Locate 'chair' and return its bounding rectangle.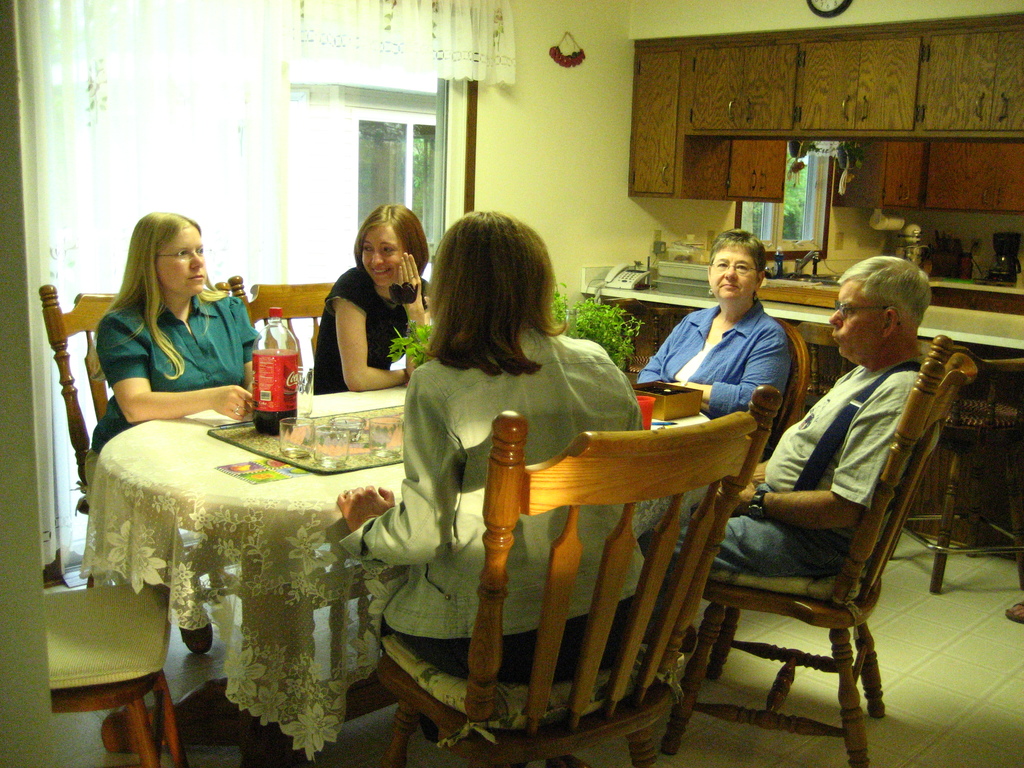
locate(893, 333, 1023, 595).
